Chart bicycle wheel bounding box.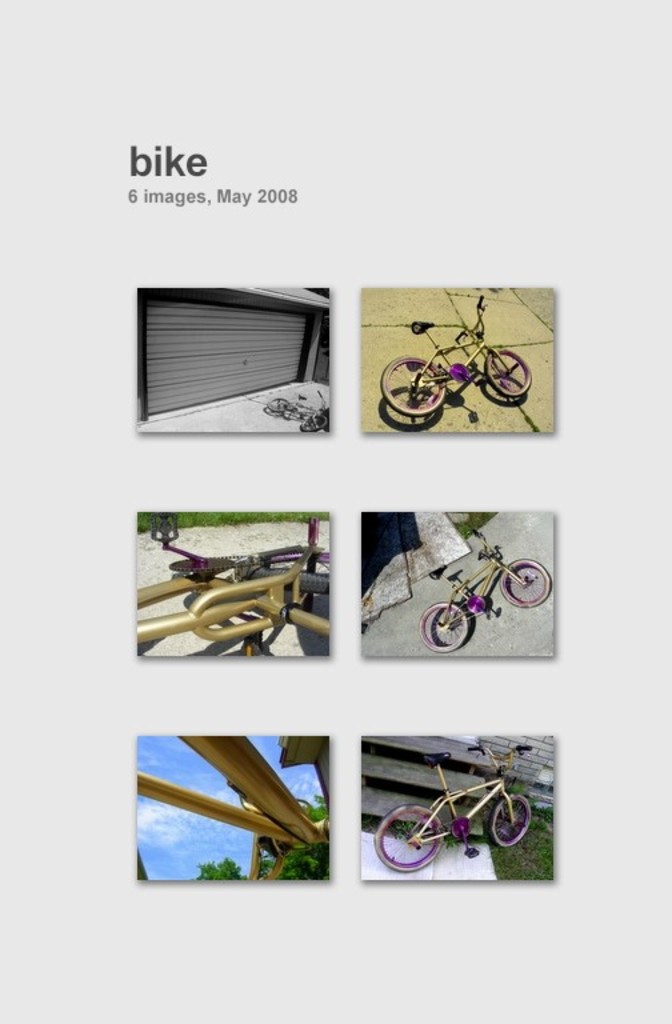
Charted: box(371, 812, 441, 871).
